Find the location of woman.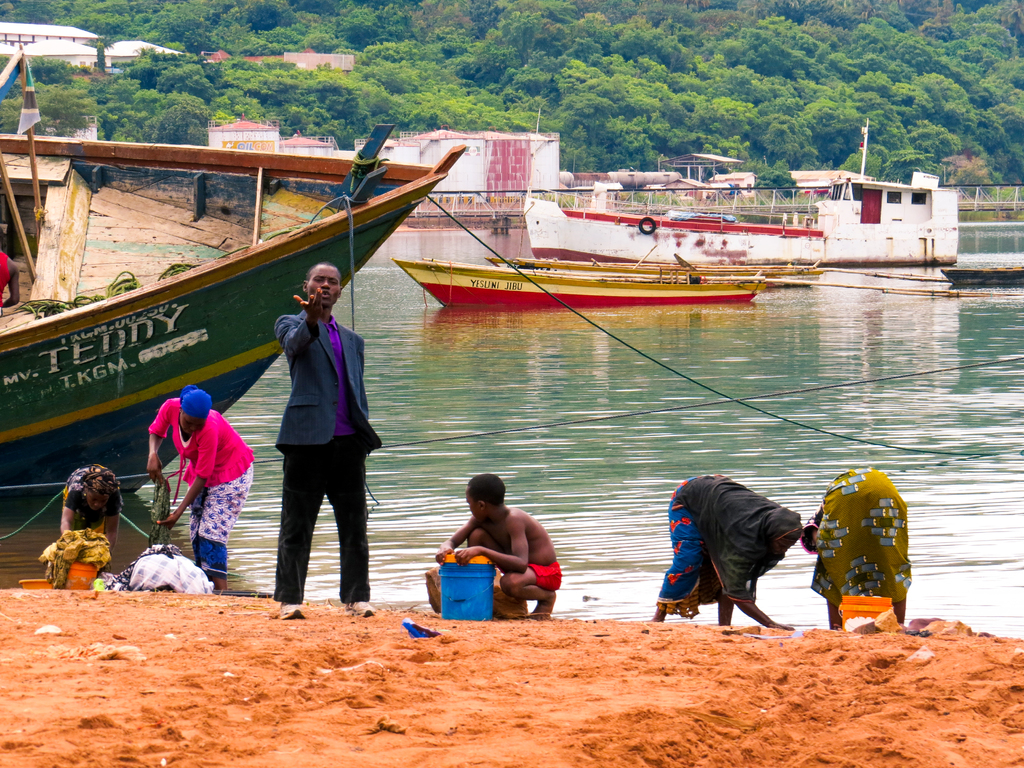
Location: [650, 470, 804, 628].
